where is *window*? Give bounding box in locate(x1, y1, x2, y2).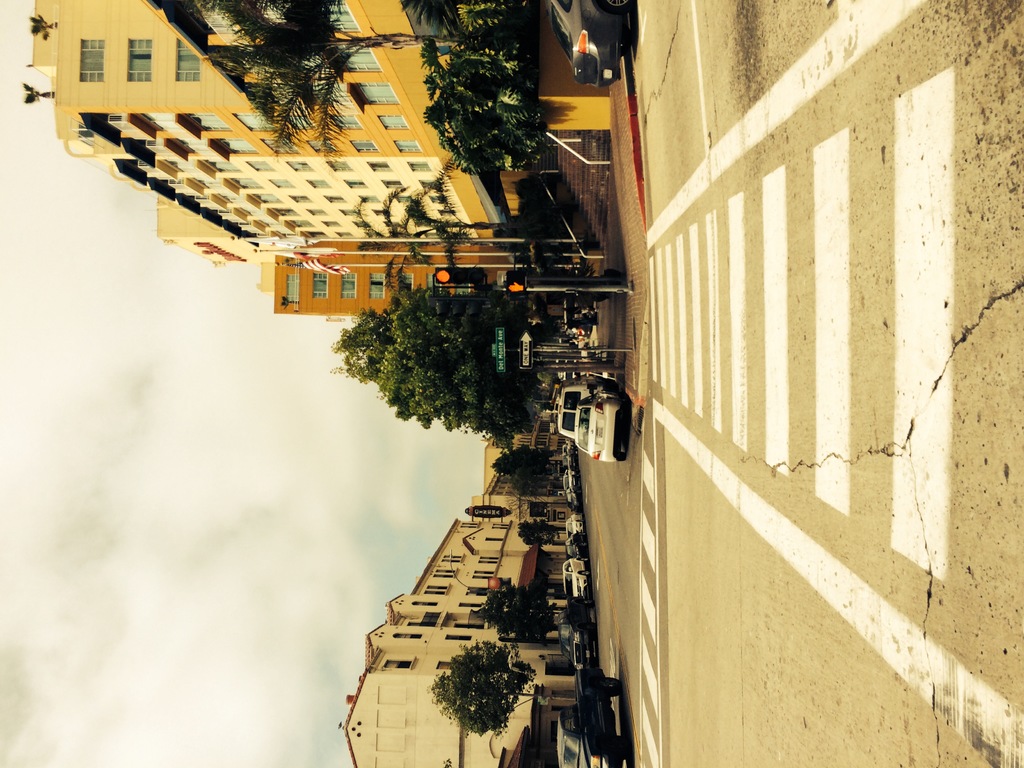
locate(238, 112, 273, 128).
